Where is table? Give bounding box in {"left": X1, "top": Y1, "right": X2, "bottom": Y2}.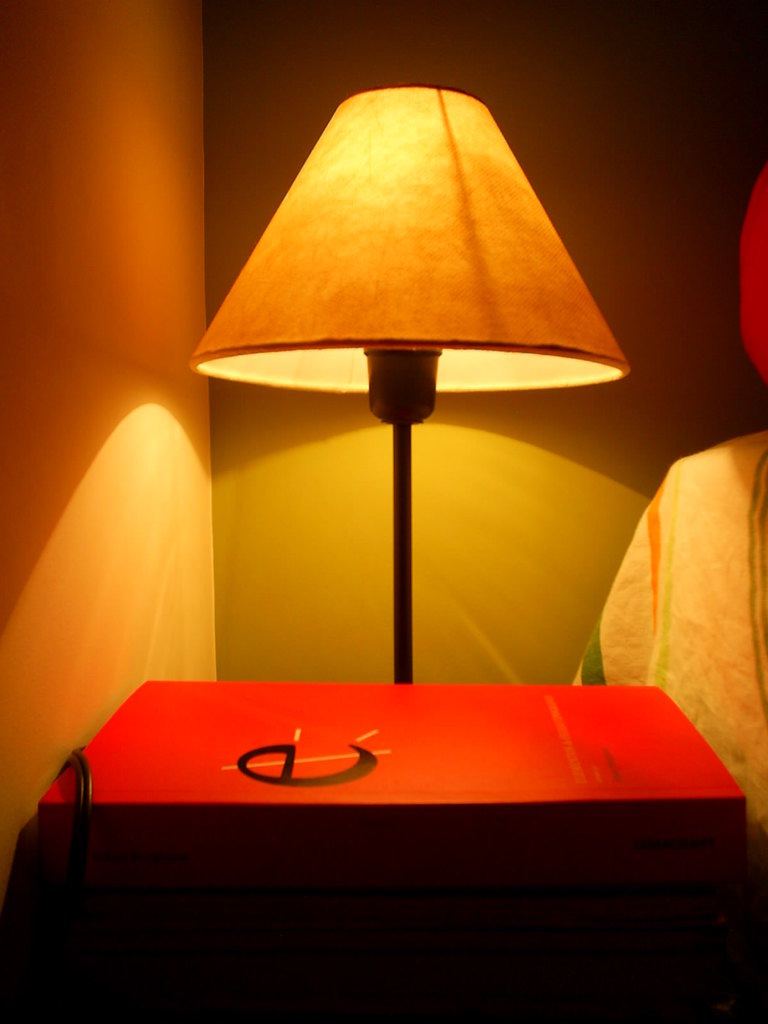
{"left": 84, "top": 653, "right": 706, "bottom": 1023}.
